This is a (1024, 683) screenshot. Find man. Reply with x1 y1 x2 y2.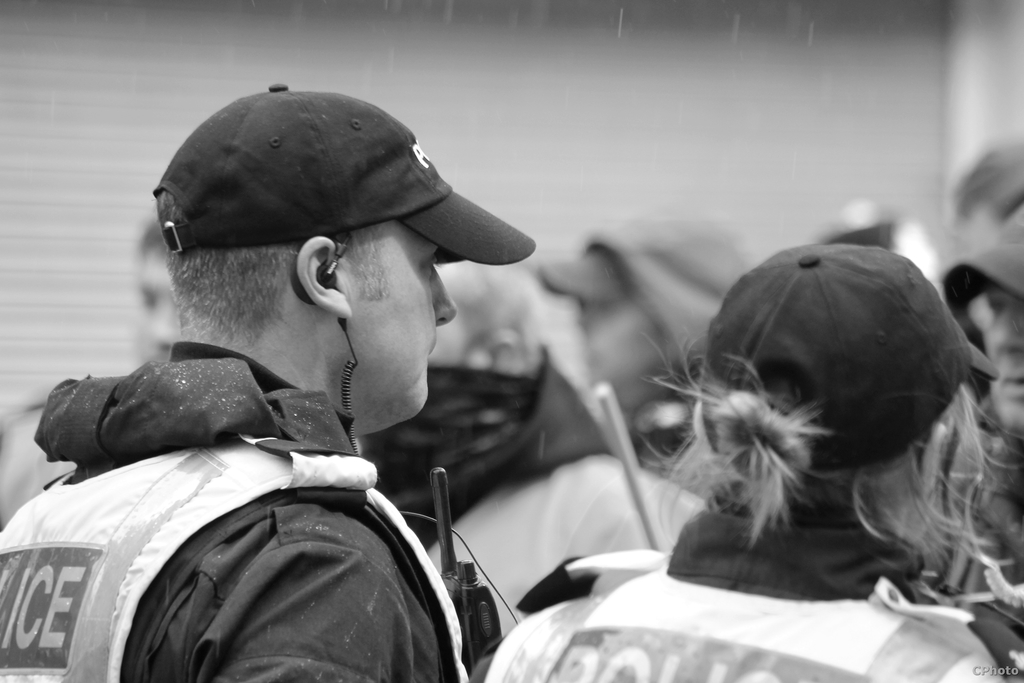
559 204 753 472.
